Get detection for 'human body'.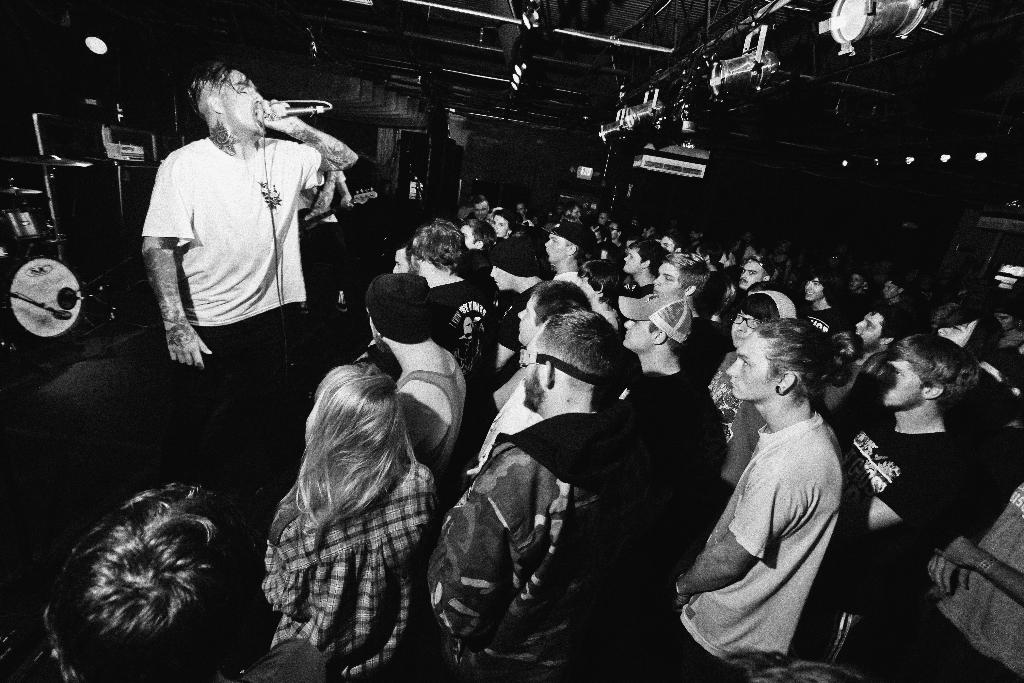
Detection: detection(467, 274, 593, 465).
